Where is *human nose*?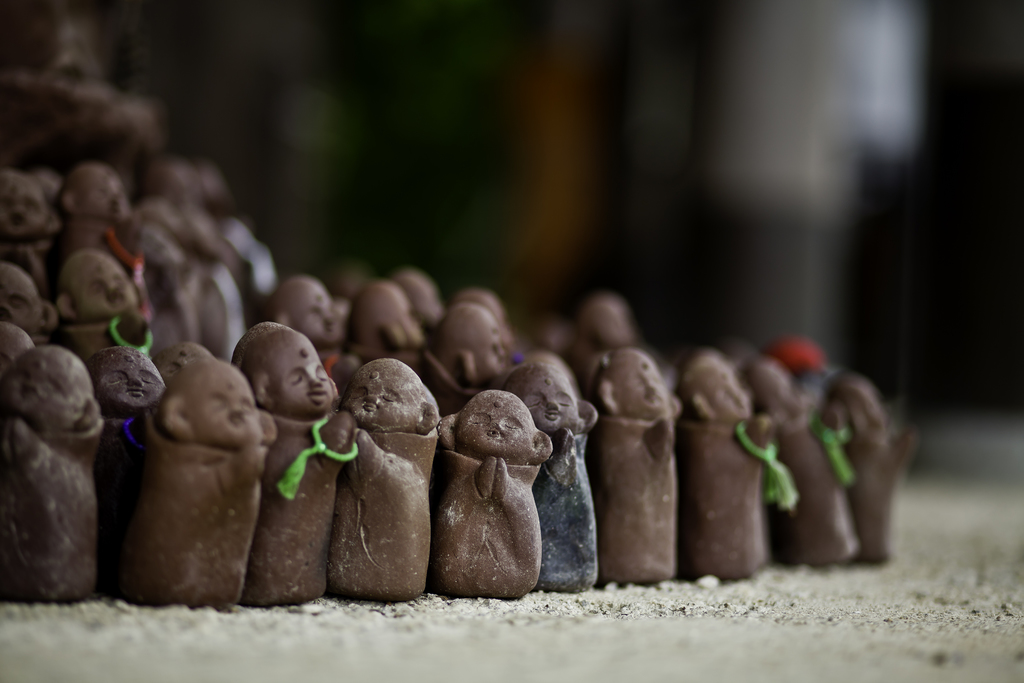
(484, 414, 502, 436).
